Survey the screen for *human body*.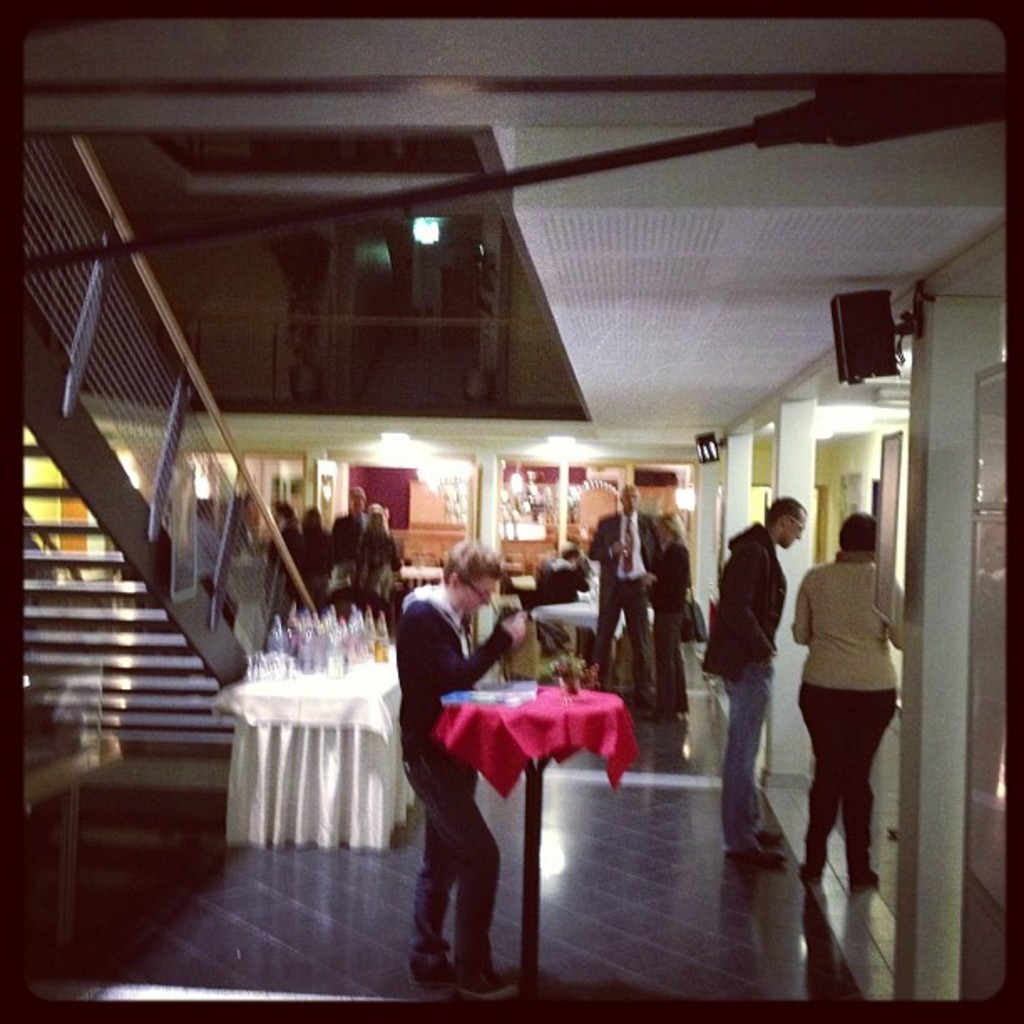
Survey found: Rect(693, 485, 805, 860).
